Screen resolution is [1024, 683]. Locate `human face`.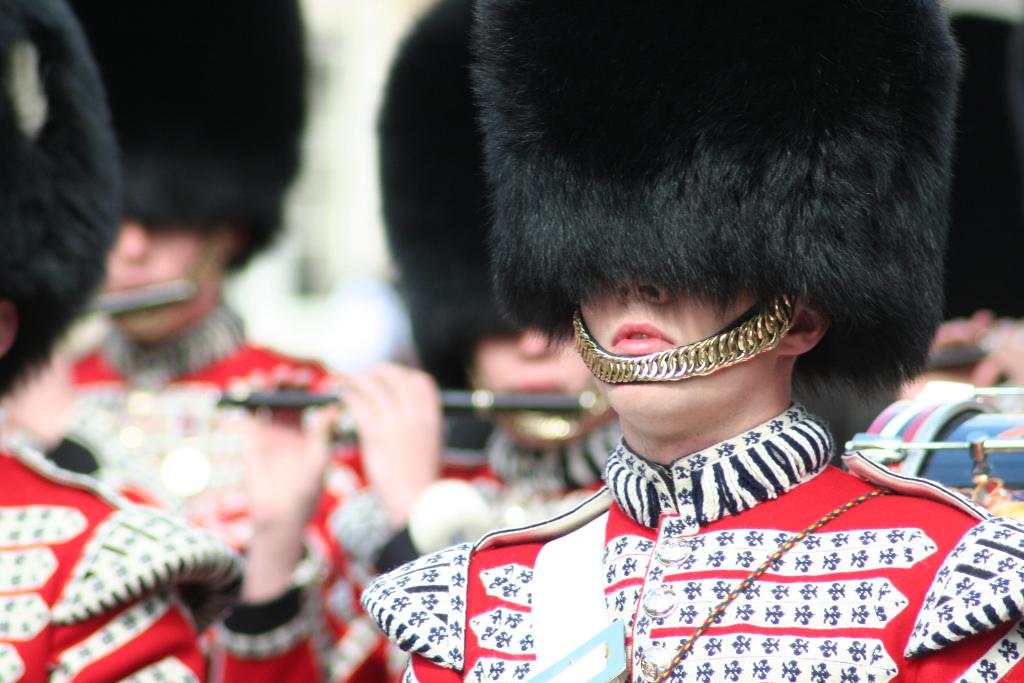
box=[473, 329, 601, 399].
